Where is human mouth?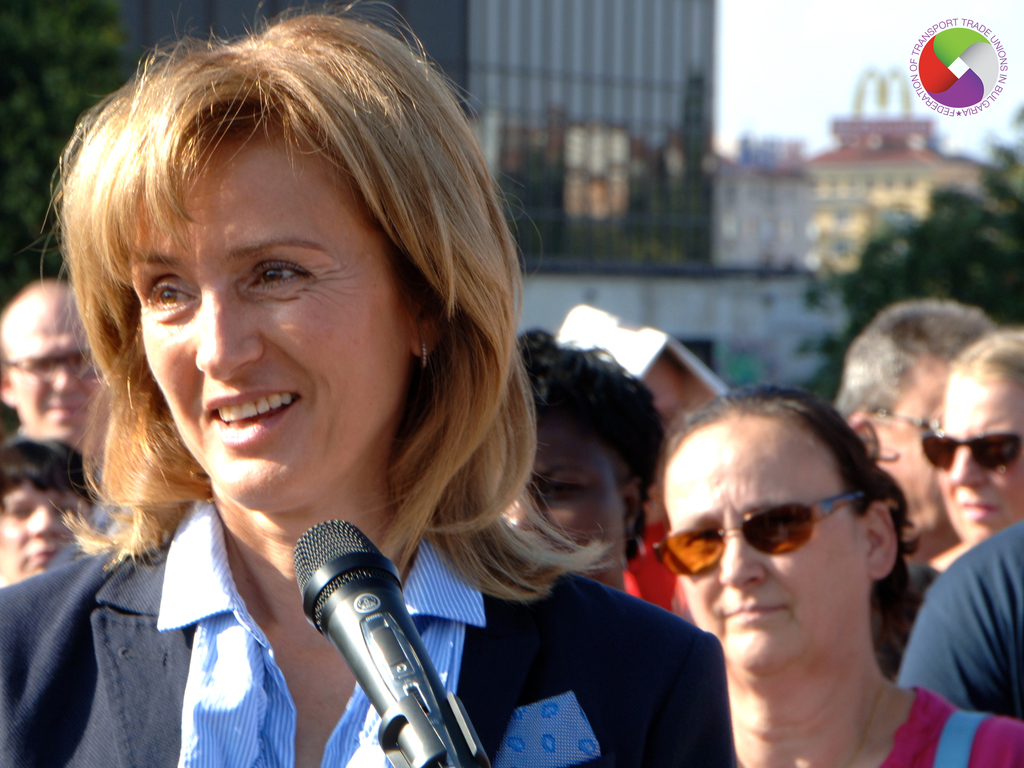
select_region(726, 599, 792, 623).
